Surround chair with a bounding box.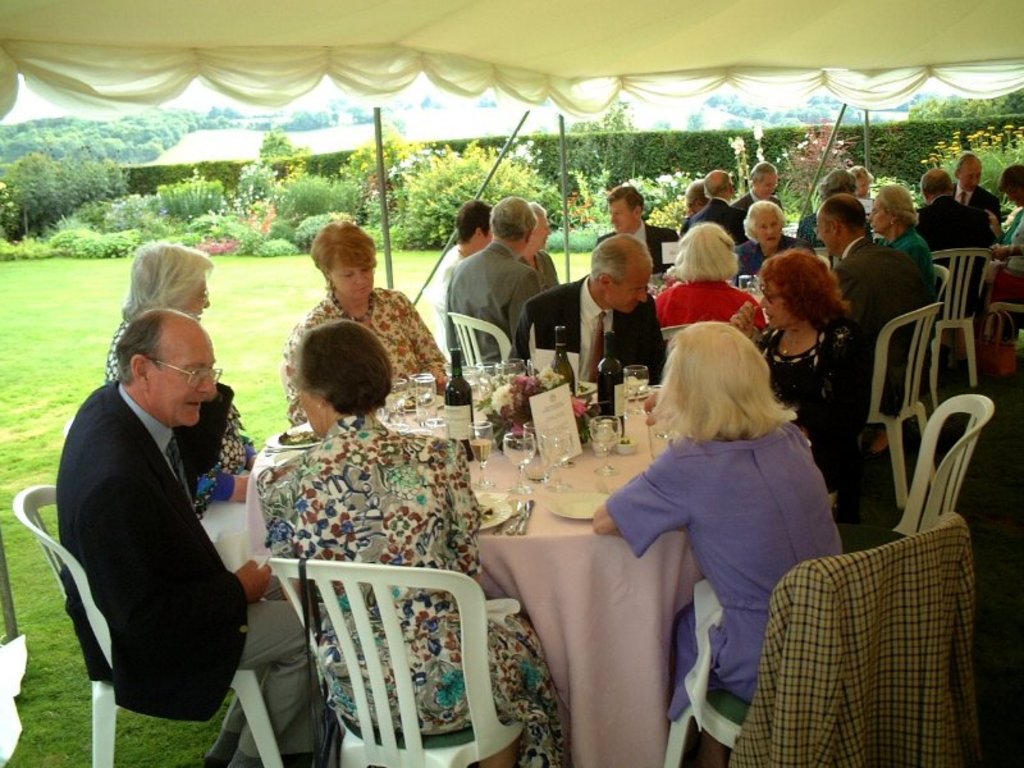
box=[856, 305, 942, 506].
